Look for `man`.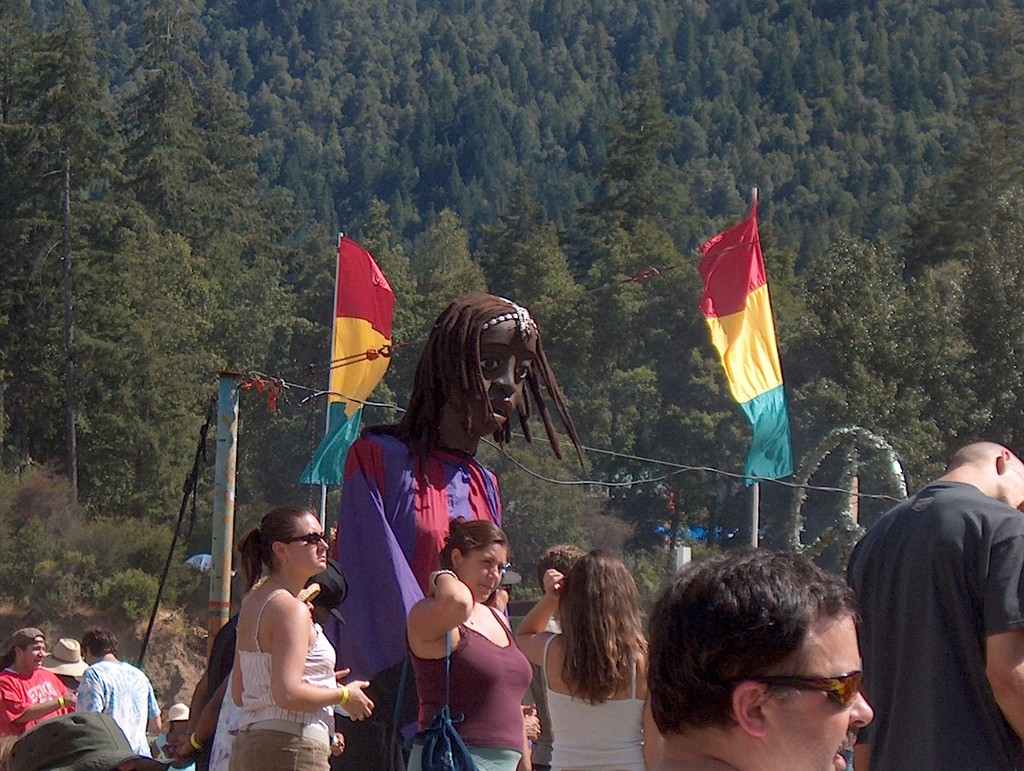
Found: box(3, 712, 159, 770).
